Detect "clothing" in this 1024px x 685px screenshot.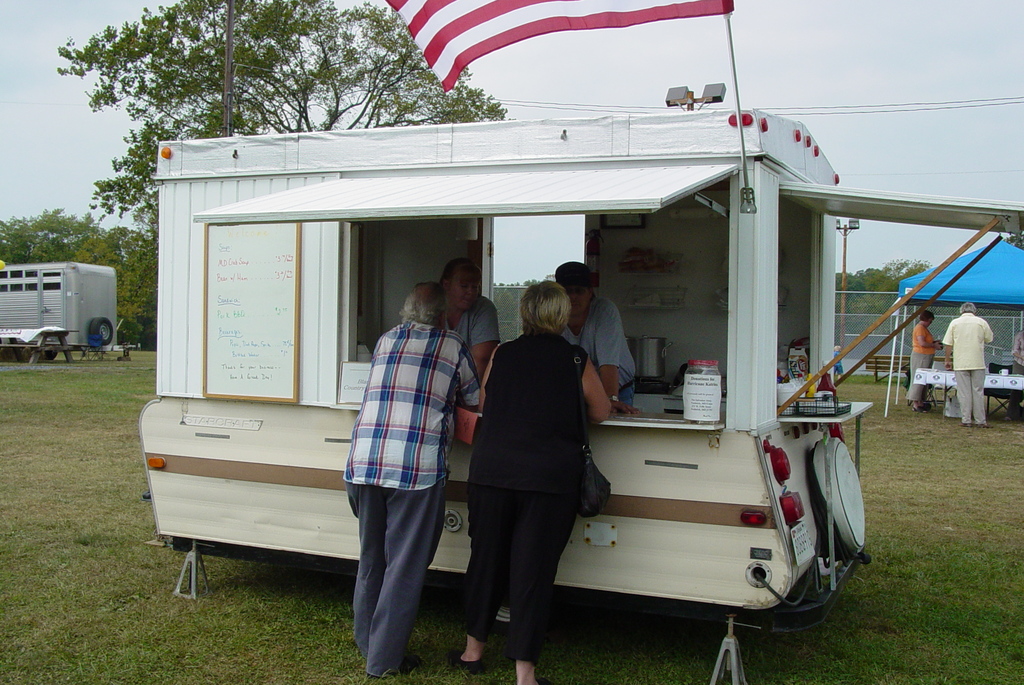
Detection: (left=445, top=288, right=501, bottom=354).
